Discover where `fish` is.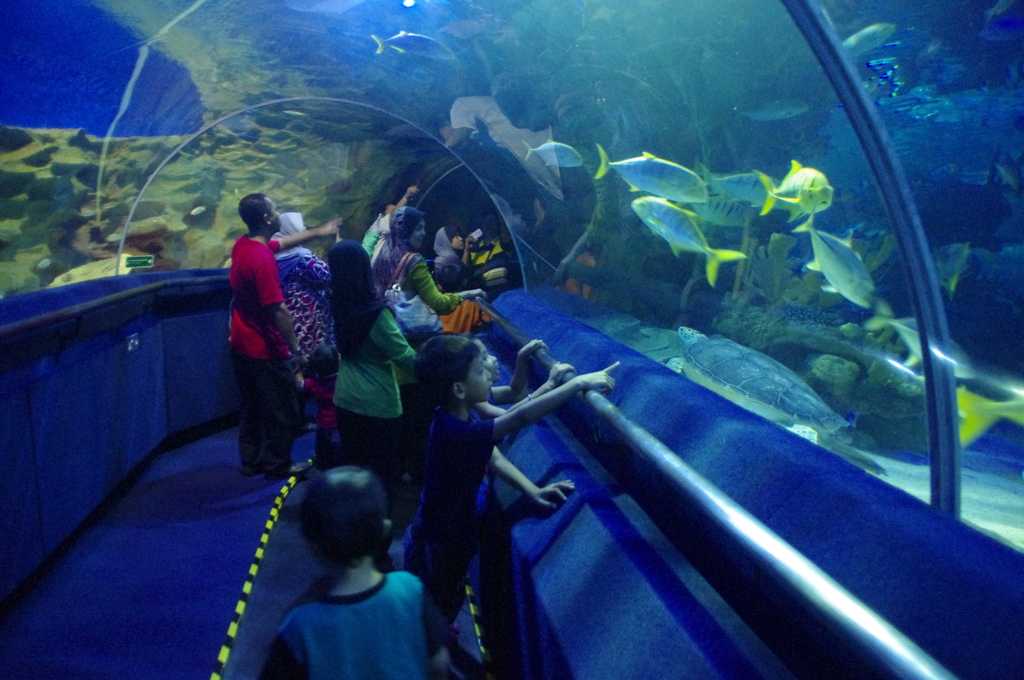
Discovered at 364,29,461,58.
